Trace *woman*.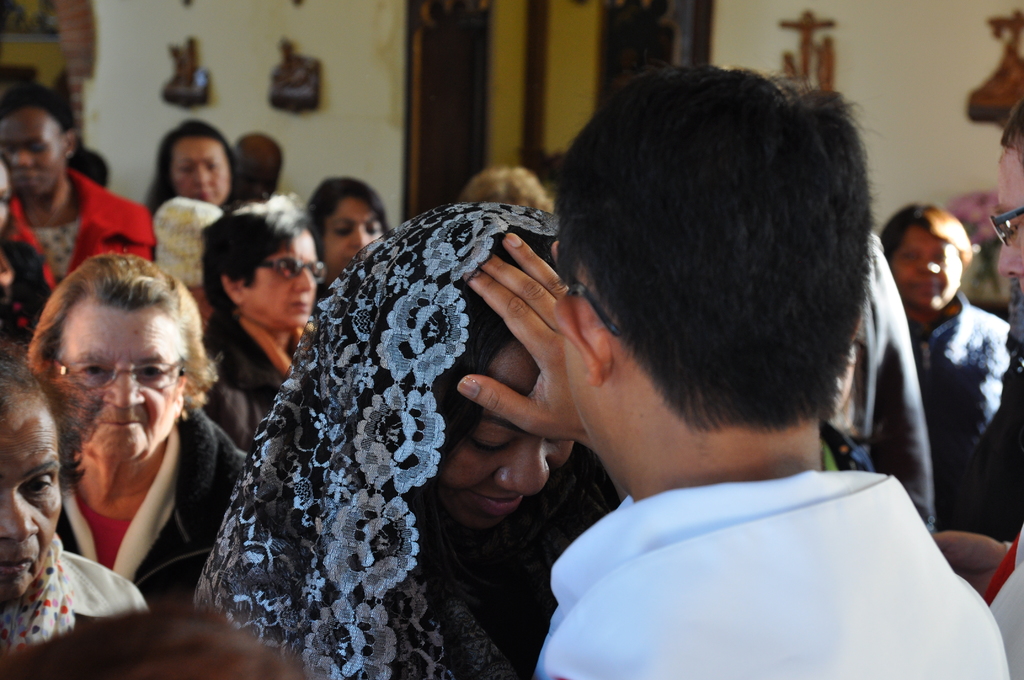
Traced to Rect(194, 201, 618, 679).
